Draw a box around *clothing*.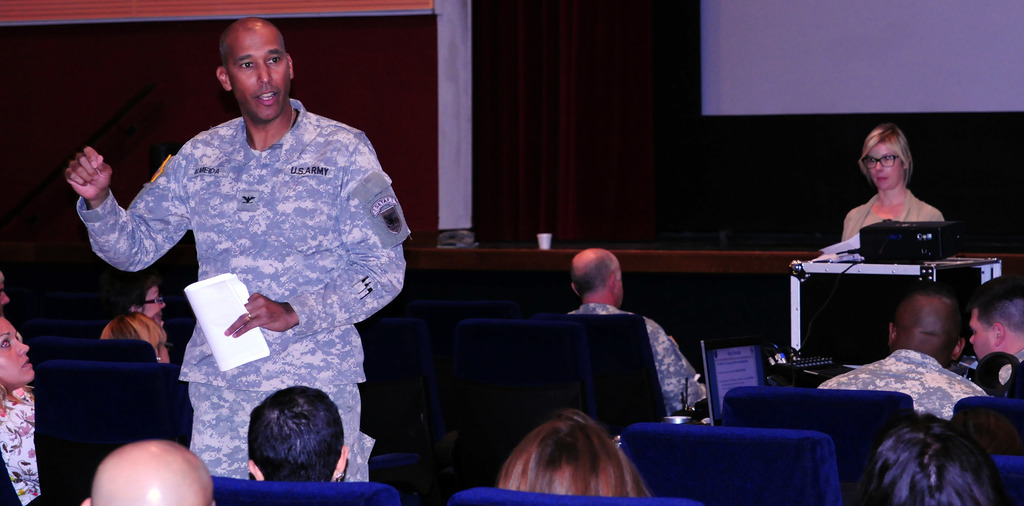
[left=0, top=383, right=41, bottom=505].
